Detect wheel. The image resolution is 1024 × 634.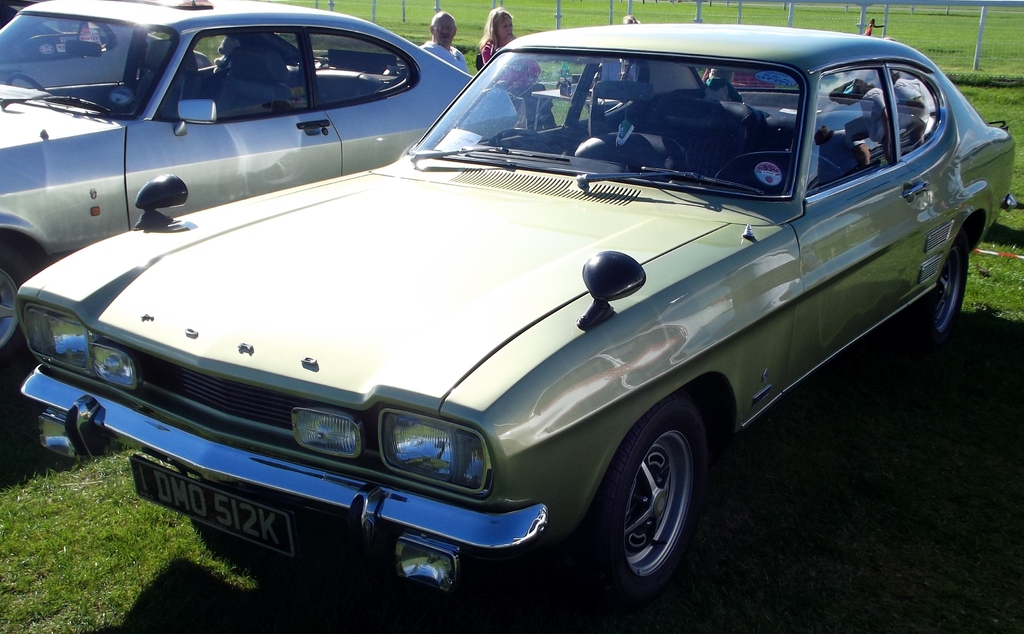
573 392 710 592.
